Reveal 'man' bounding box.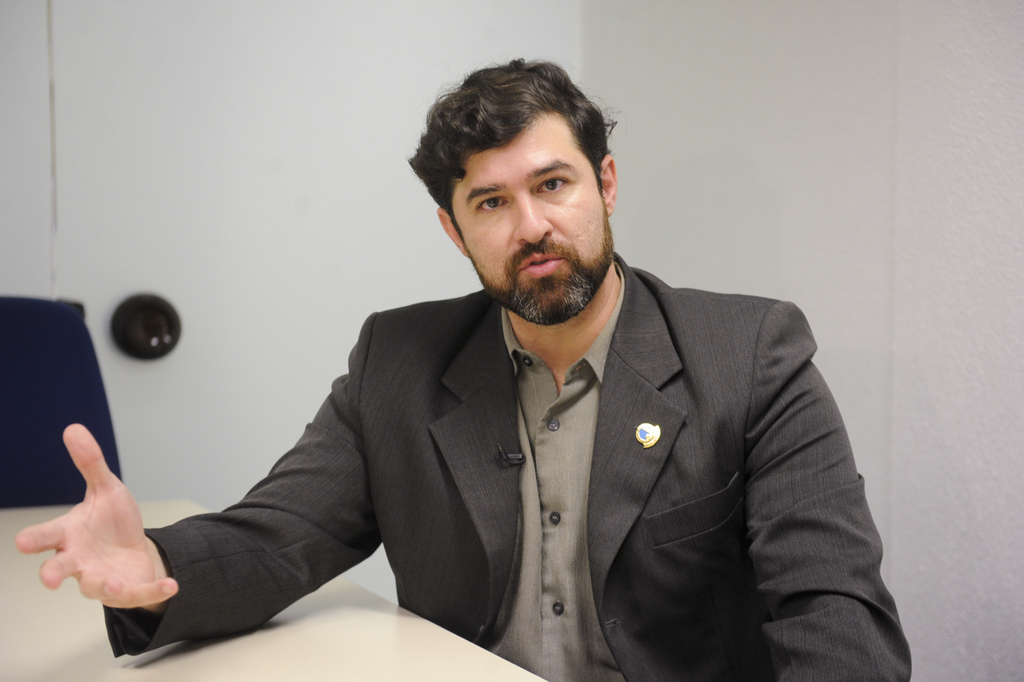
Revealed: 286 125 891 681.
